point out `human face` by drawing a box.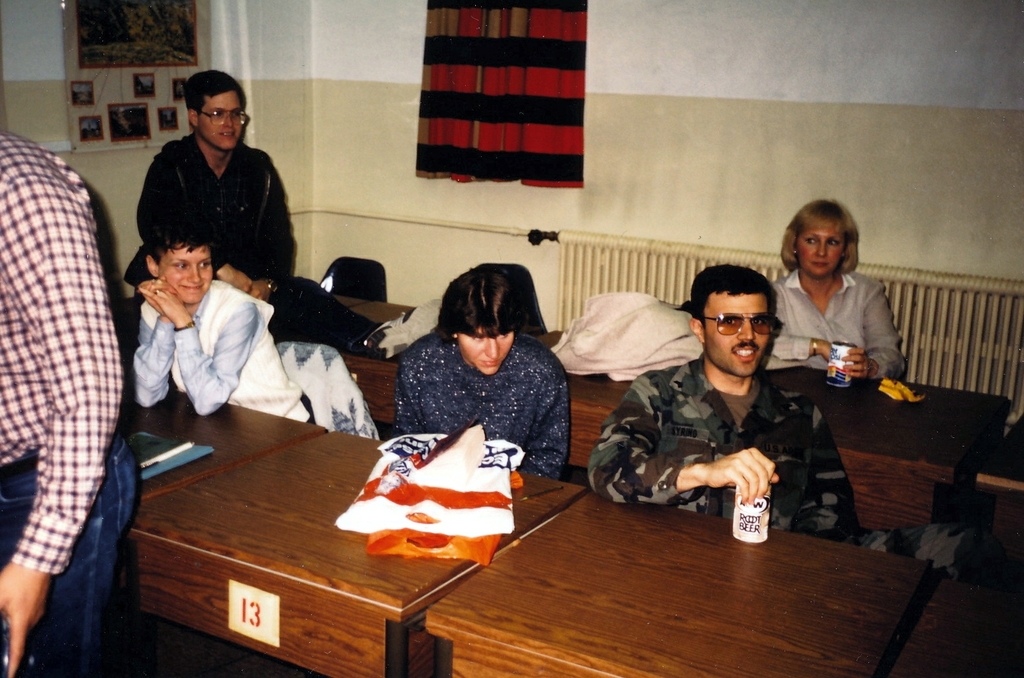
x1=457 y1=328 x2=516 y2=374.
